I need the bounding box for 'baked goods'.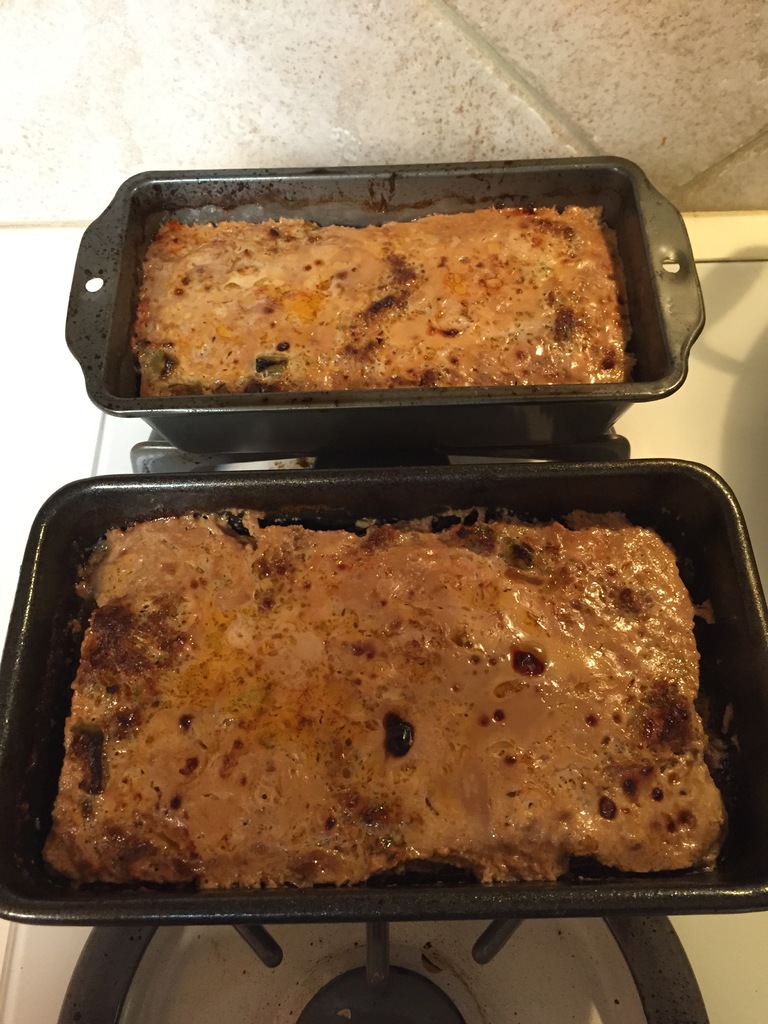
Here it is: detection(38, 515, 731, 886).
